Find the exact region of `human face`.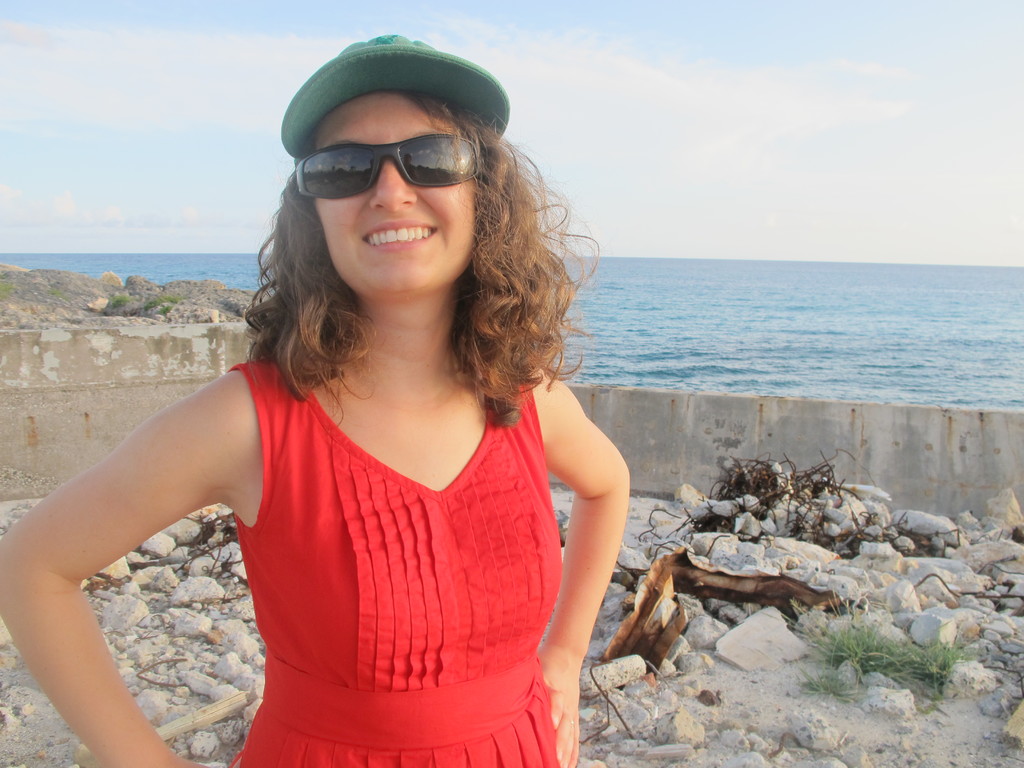
Exact region: <region>307, 89, 476, 302</region>.
